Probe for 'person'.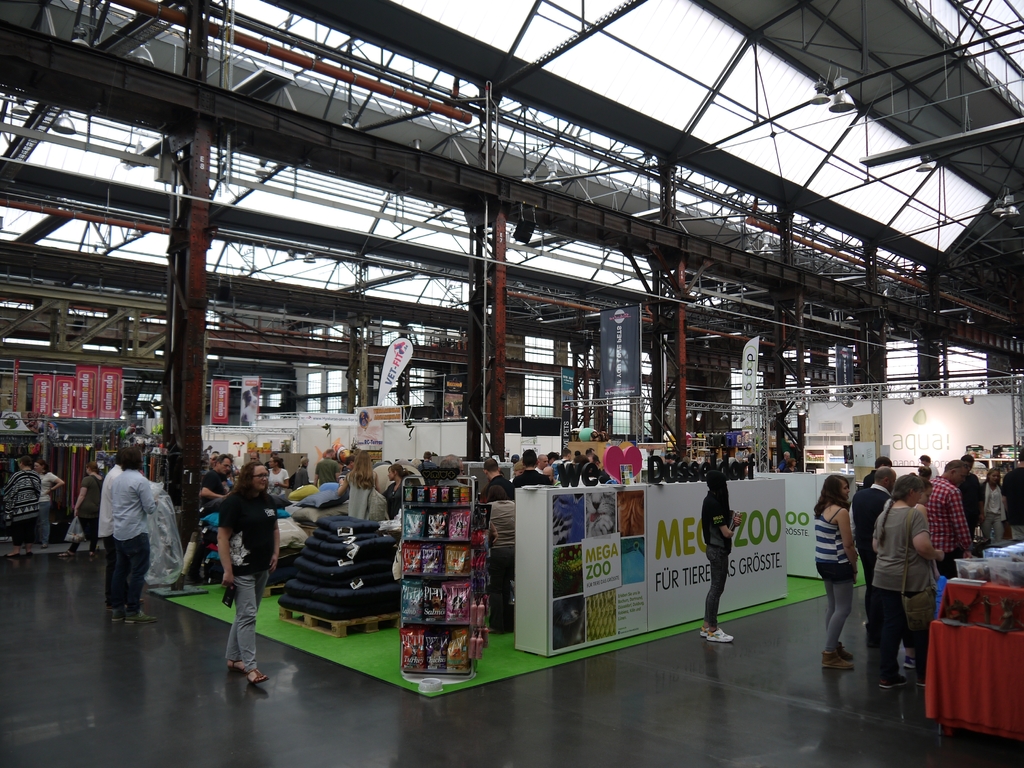
Probe result: [3,454,30,550].
